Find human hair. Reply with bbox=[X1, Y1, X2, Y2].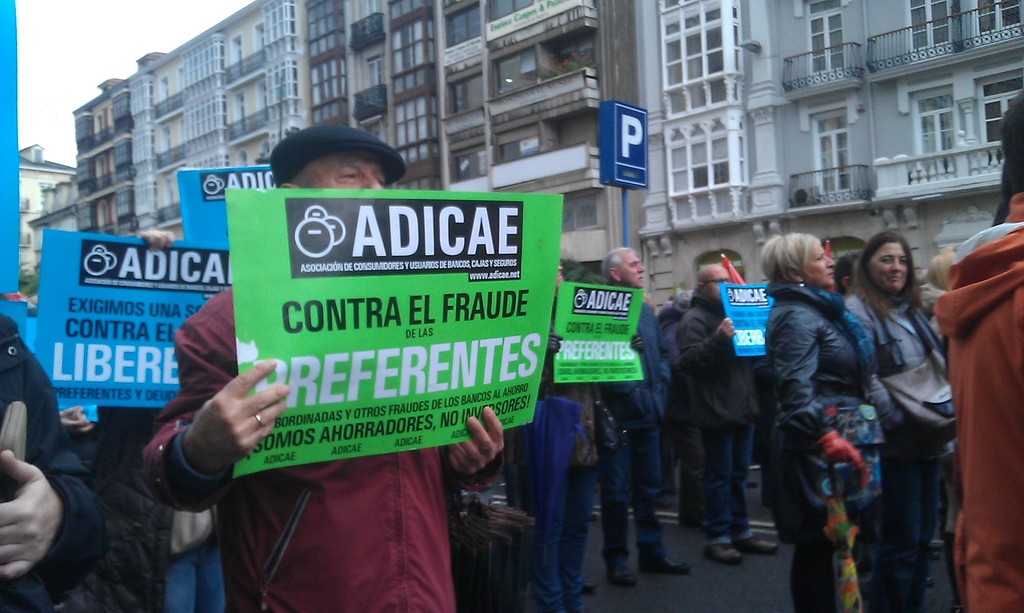
bbox=[697, 261, 719, 292].
